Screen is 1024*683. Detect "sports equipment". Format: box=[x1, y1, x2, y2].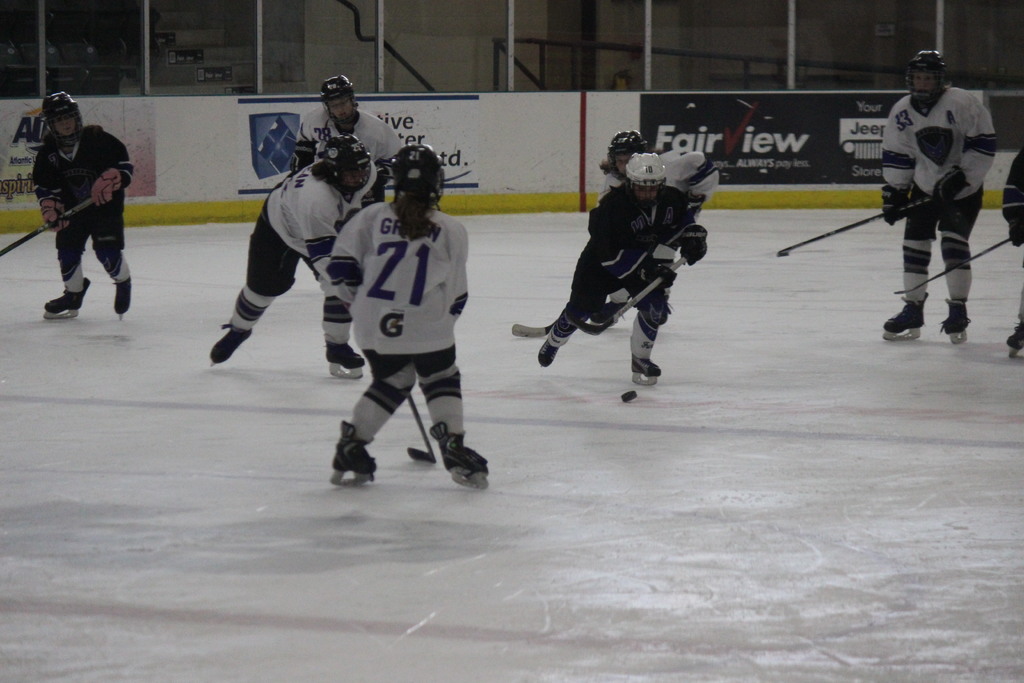
box=[45, 88, 83, 142].
